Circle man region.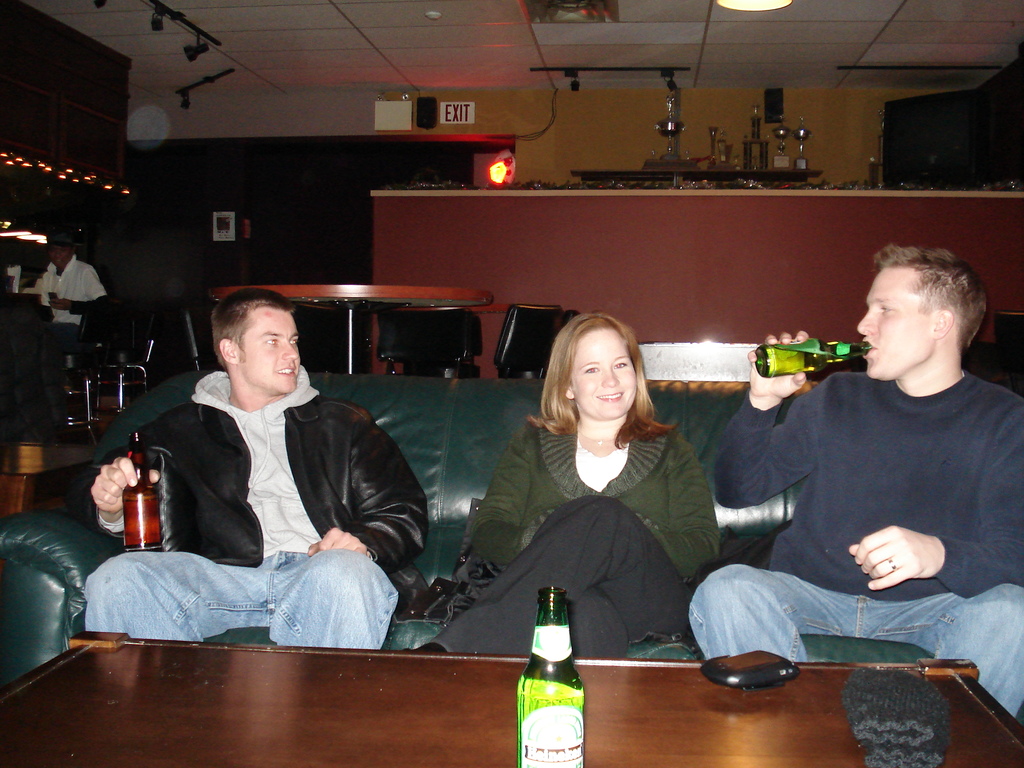
Region: crop(684, 242, 1023, 721).
